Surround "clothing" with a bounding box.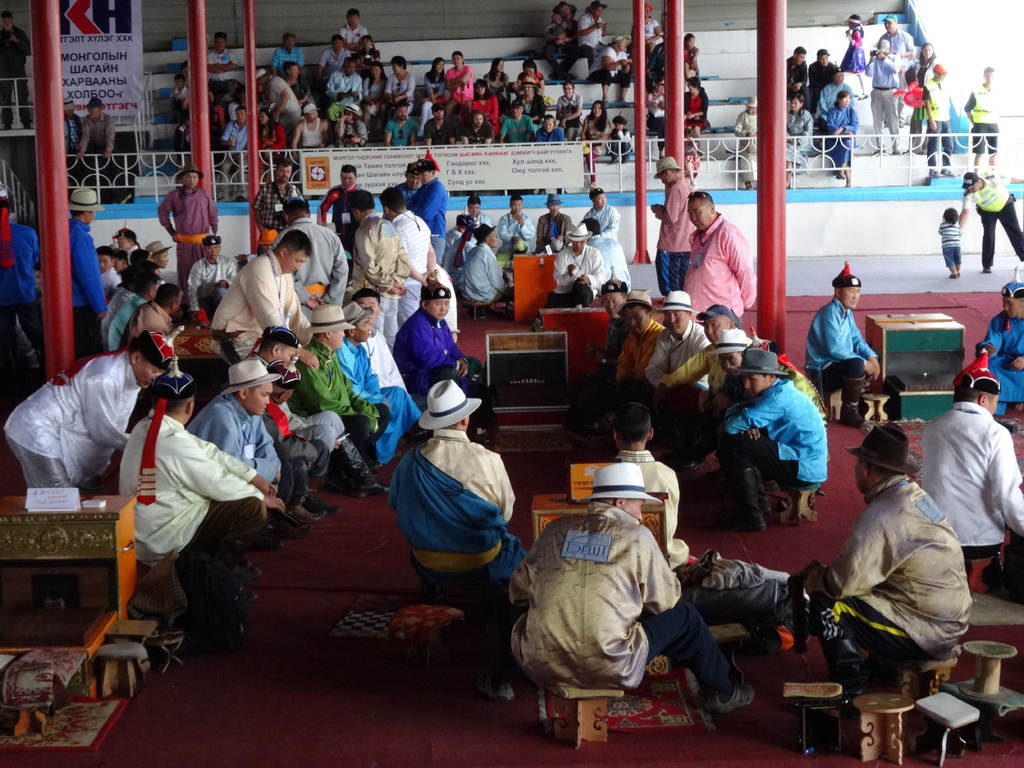
[216,245,296,389].
